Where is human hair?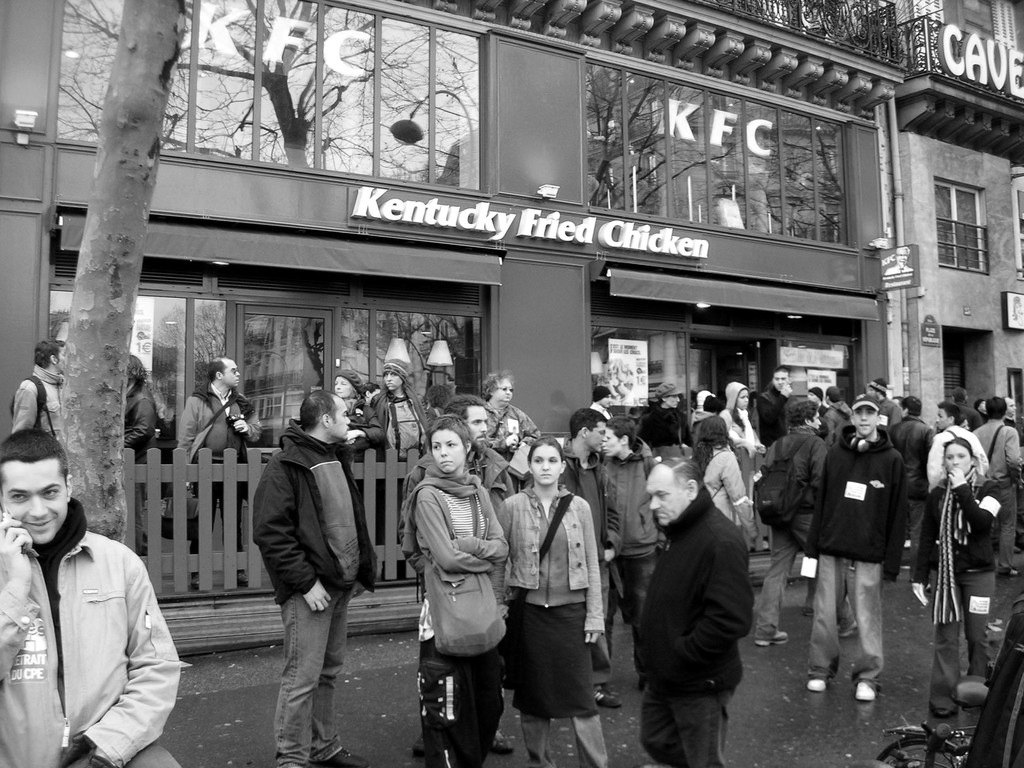
bbox=(303, 388, 337, 433).
